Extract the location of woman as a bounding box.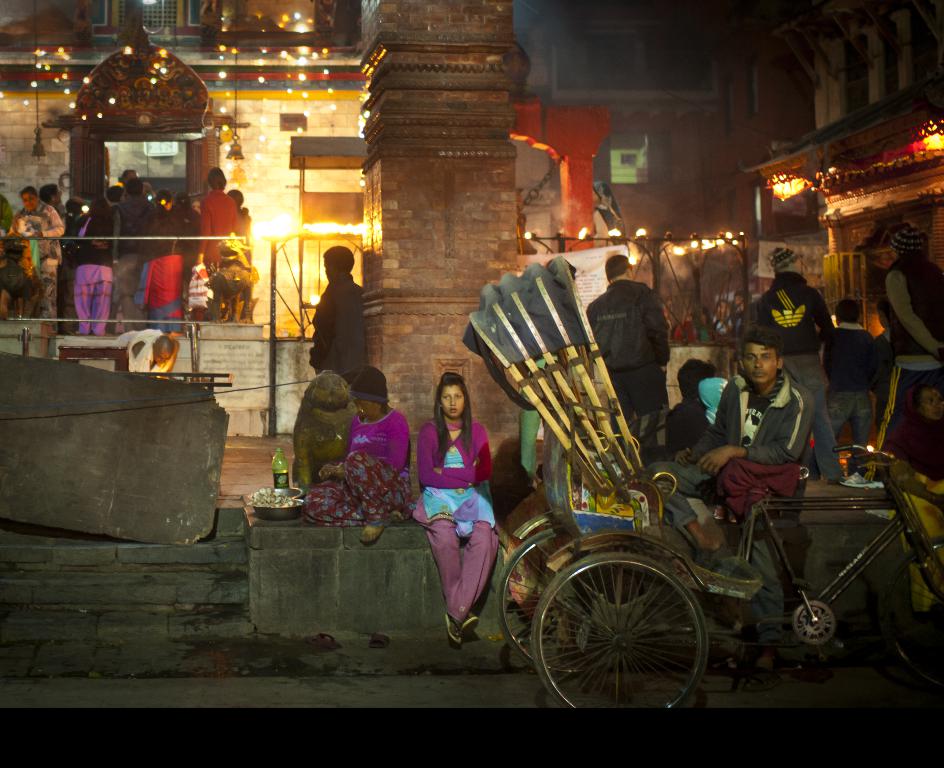
x1=4 y1=183 x2=64 y2=337.
